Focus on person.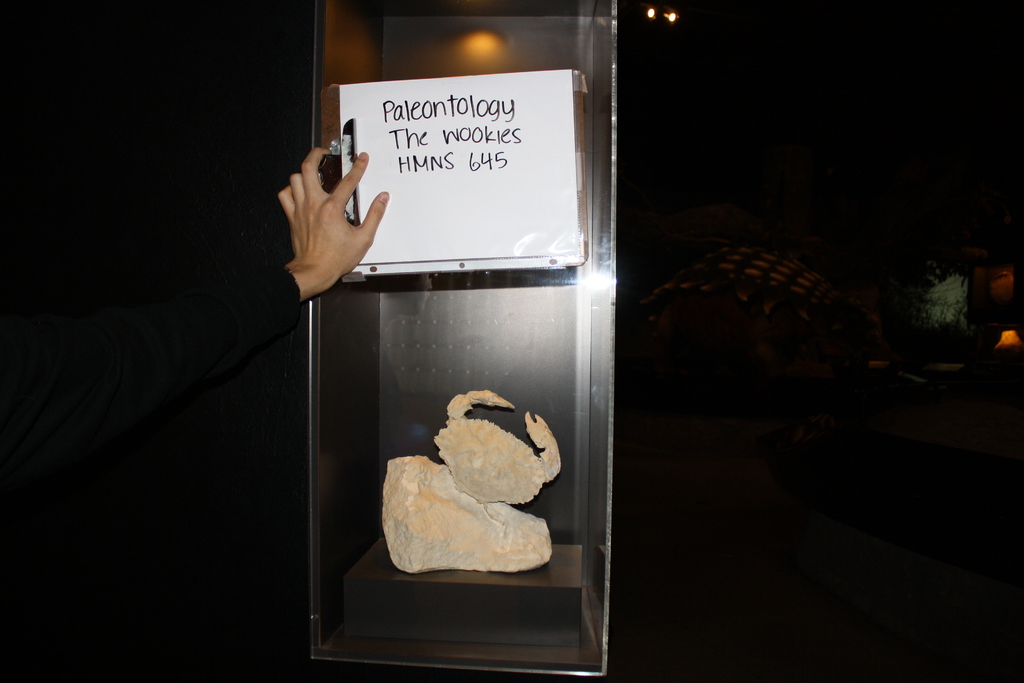
Focused at detection(226, 144, 399, 350).
